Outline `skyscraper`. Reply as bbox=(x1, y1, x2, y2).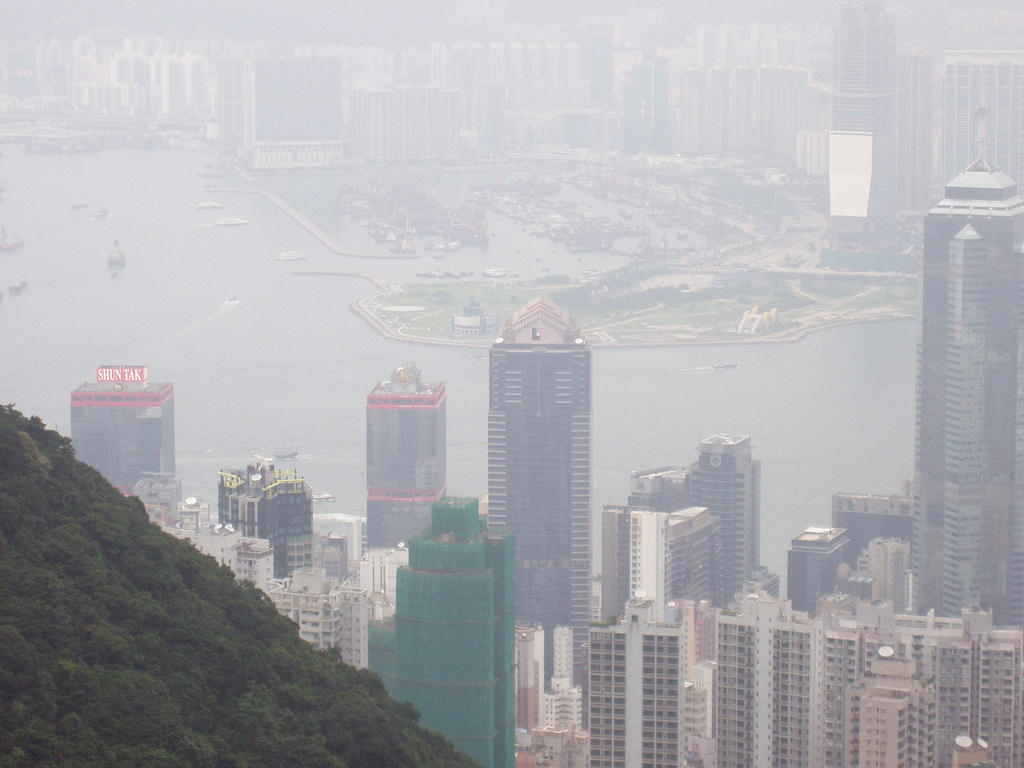
bbox=(479, 293, 620, 643).
